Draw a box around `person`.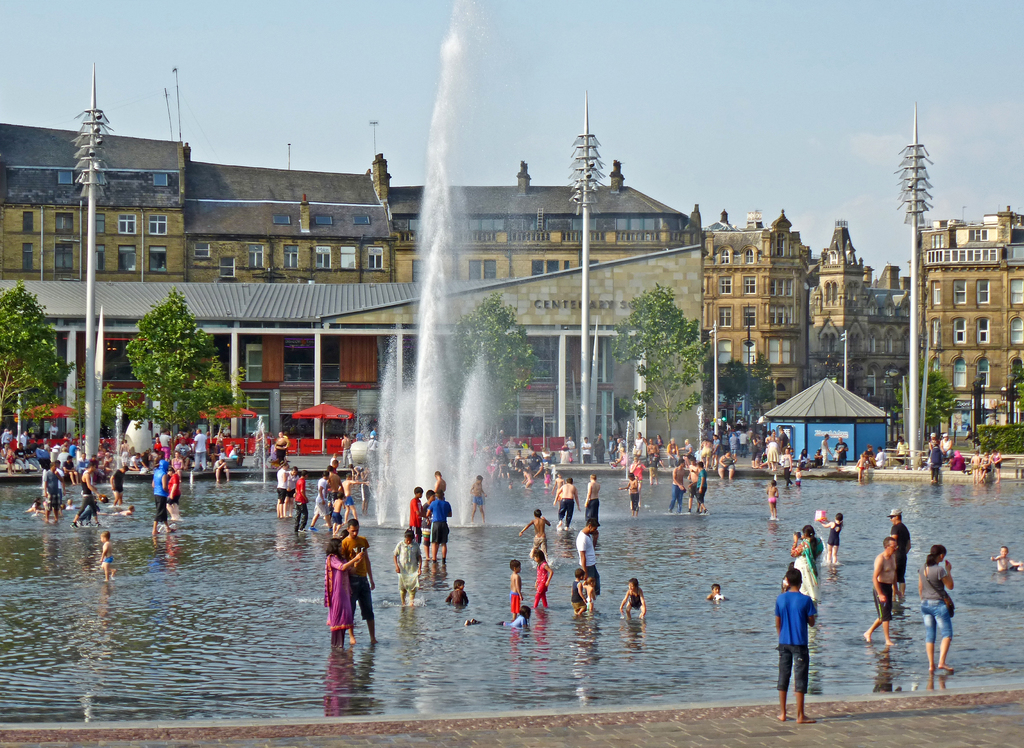
<box>568,566,596,621</box>.
